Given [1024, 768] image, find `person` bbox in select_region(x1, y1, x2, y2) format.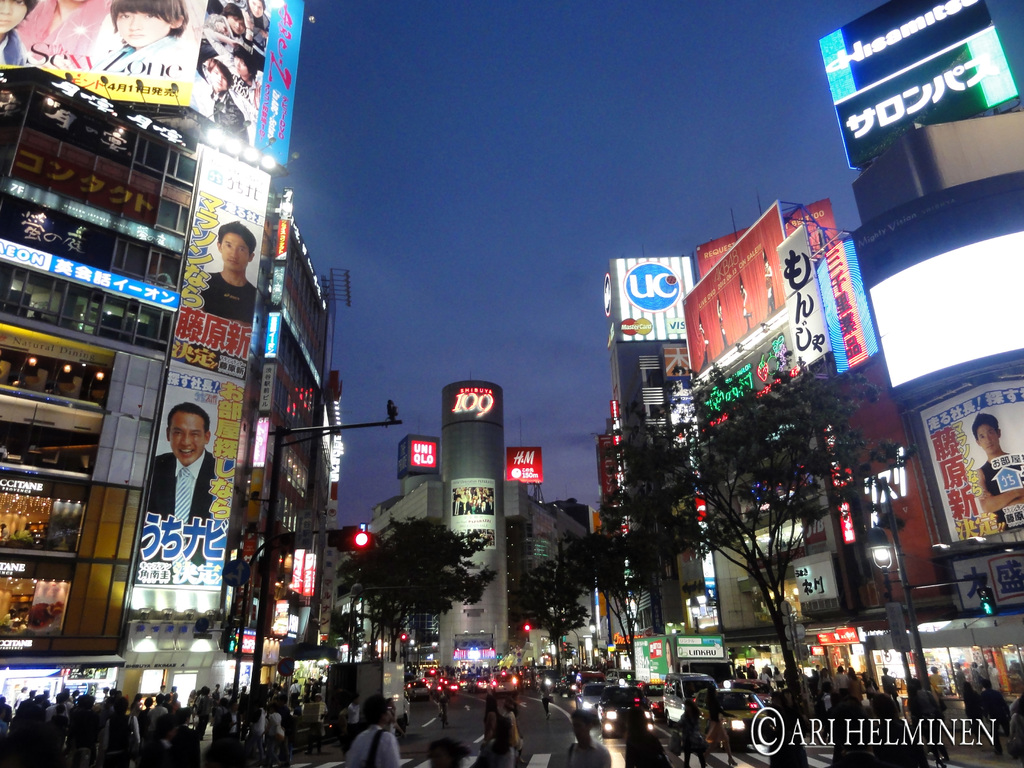
select_region(740, 283, 751, 324).
